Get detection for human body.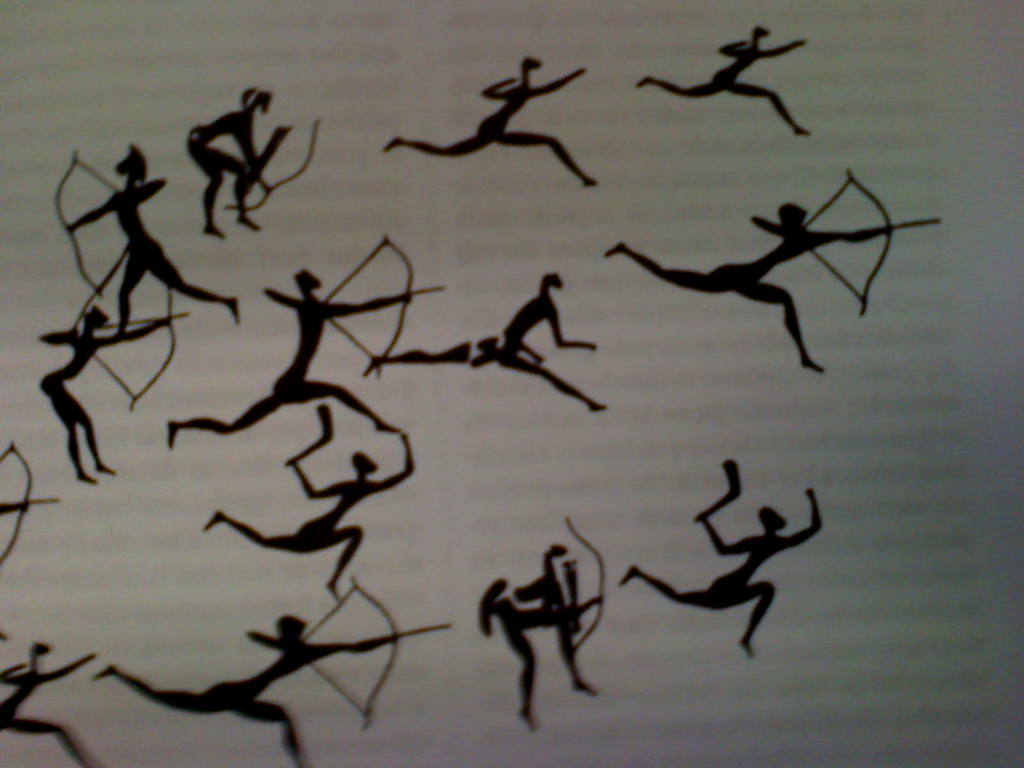
Detection: 65, 143, 240, 344.
